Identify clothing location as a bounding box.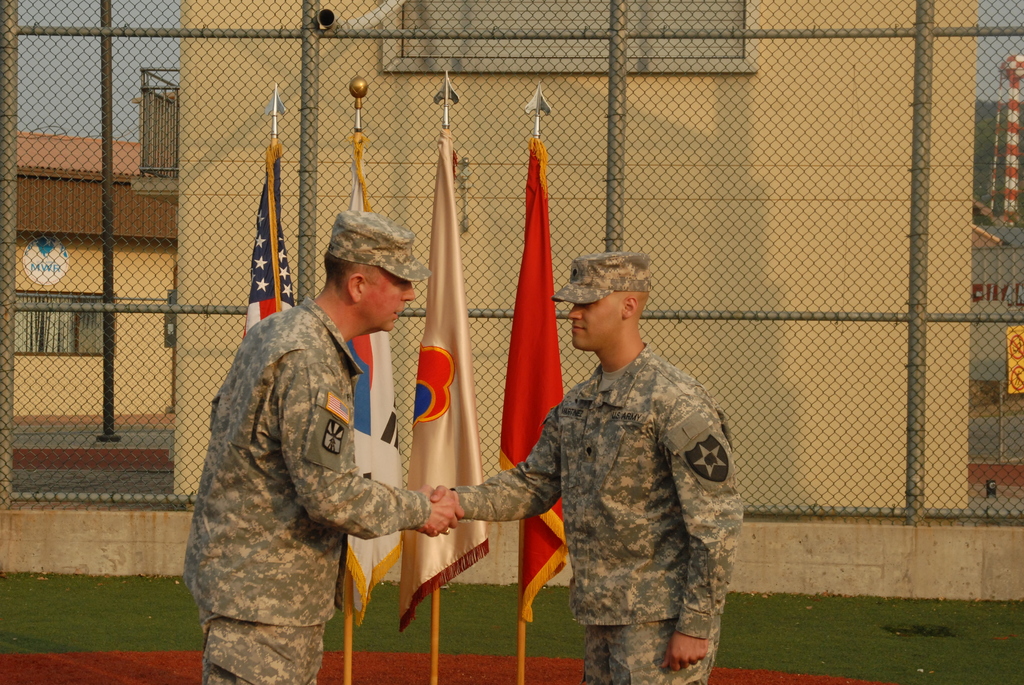
box=[181, 292, 428, 684].
